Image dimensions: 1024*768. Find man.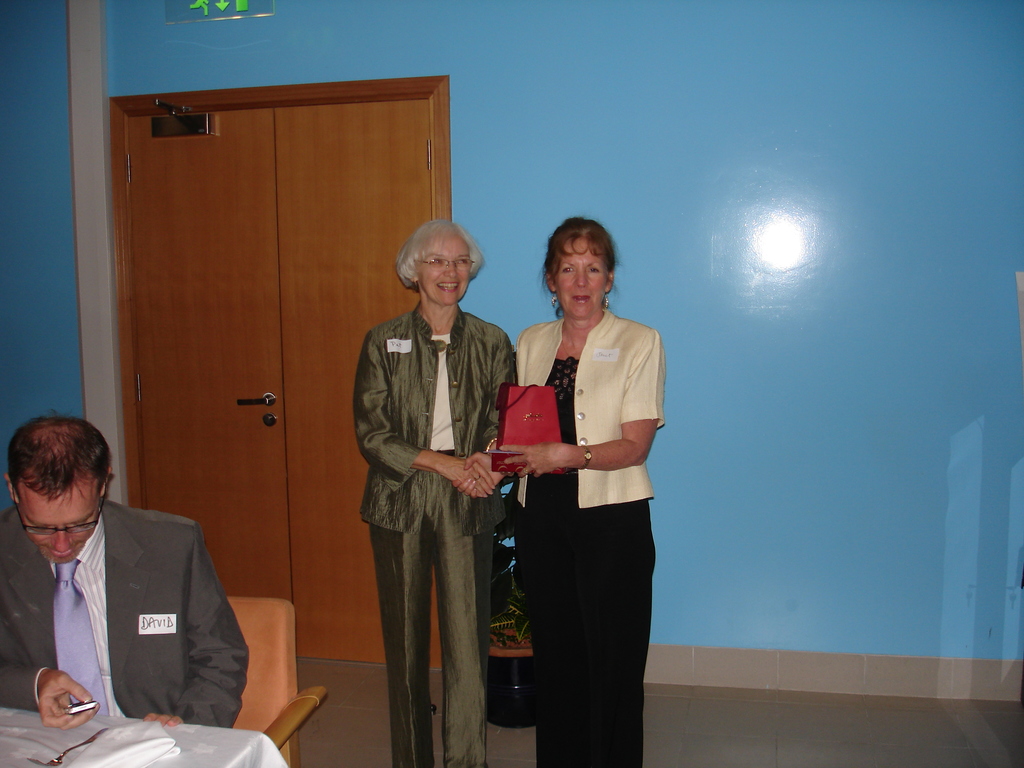
[0,412,251,729].
